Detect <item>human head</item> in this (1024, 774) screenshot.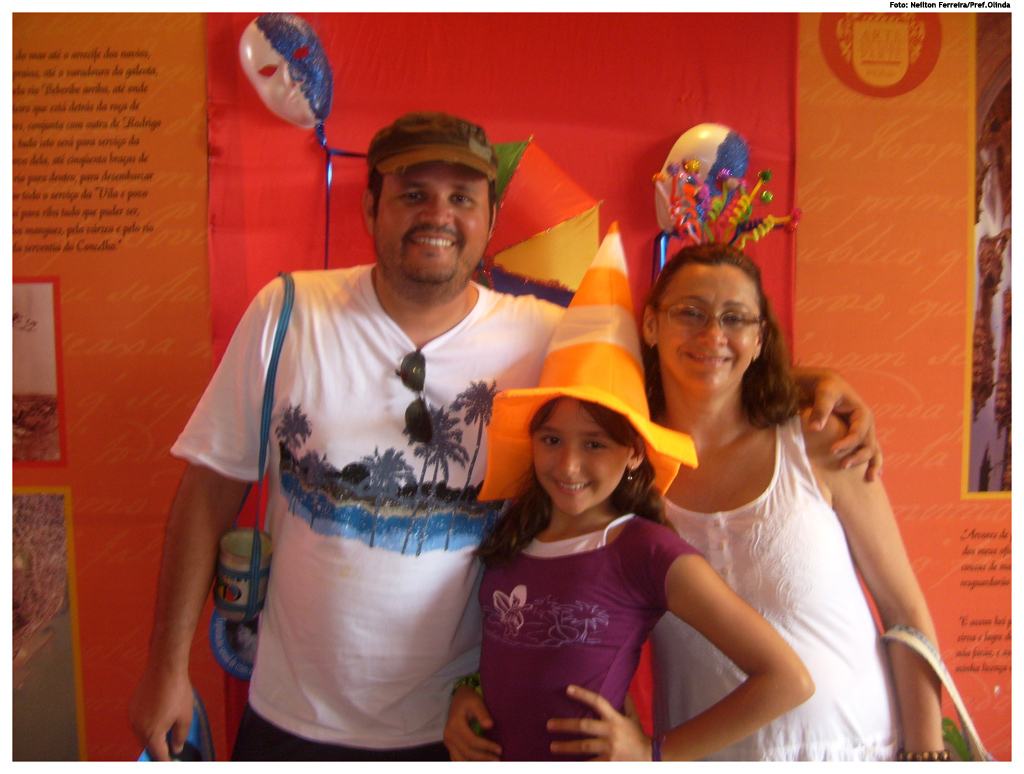
Detection: select_region(486, 222, 693, 514).
